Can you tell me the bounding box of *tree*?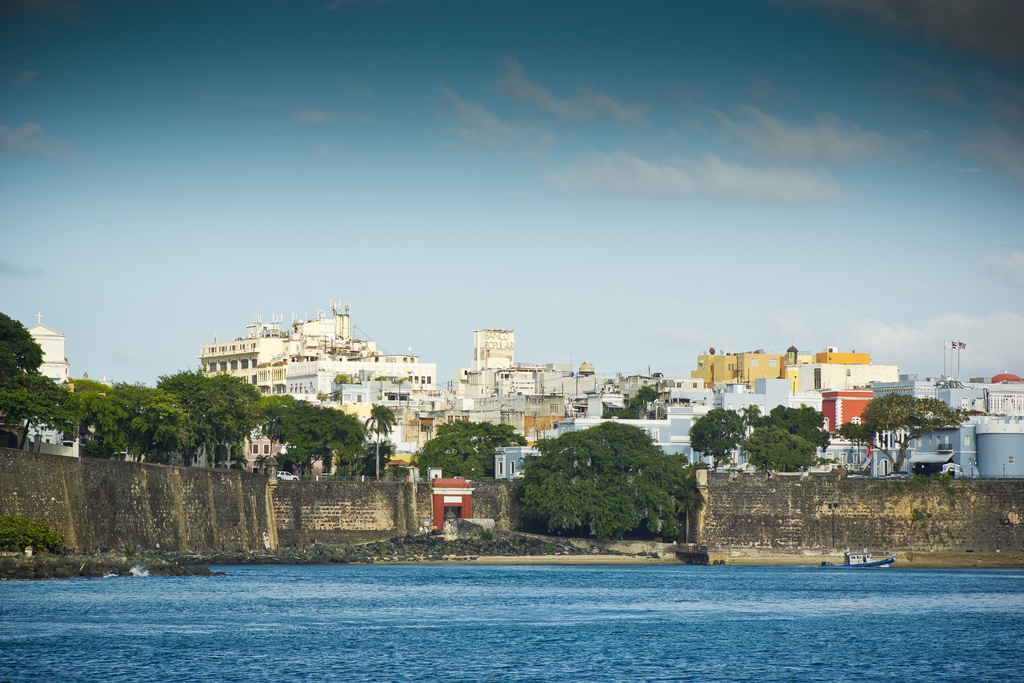
[left=746, top=425, right=819, bottom=481].
